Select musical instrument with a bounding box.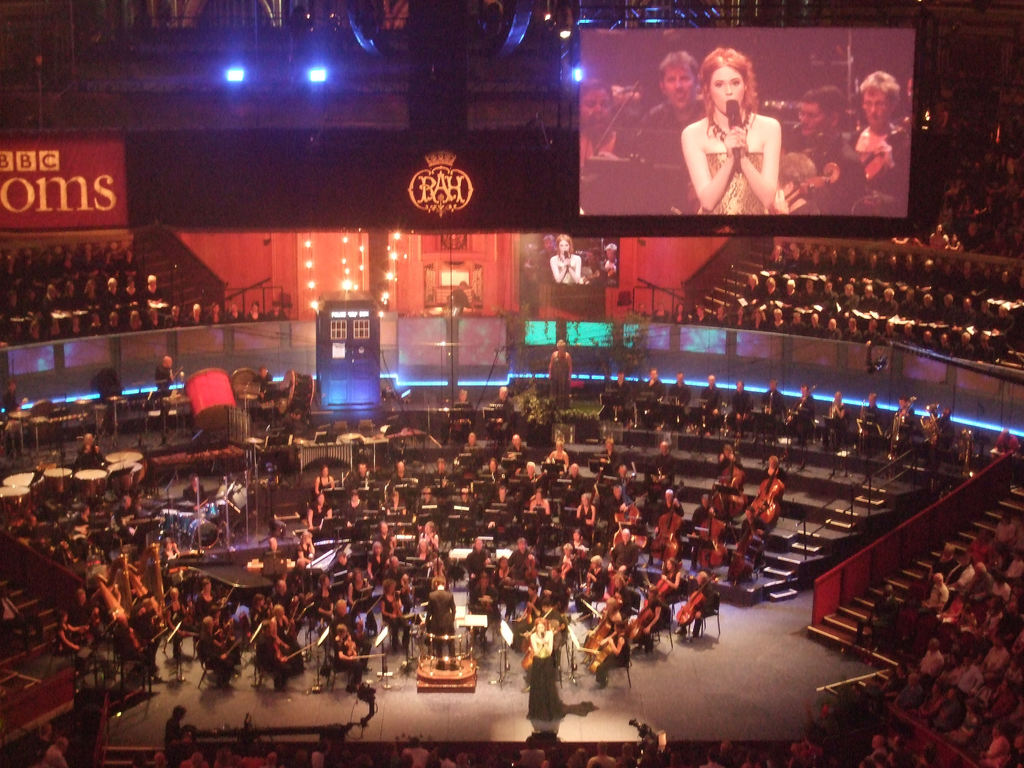
select_region(522, 620, 568, 675).
